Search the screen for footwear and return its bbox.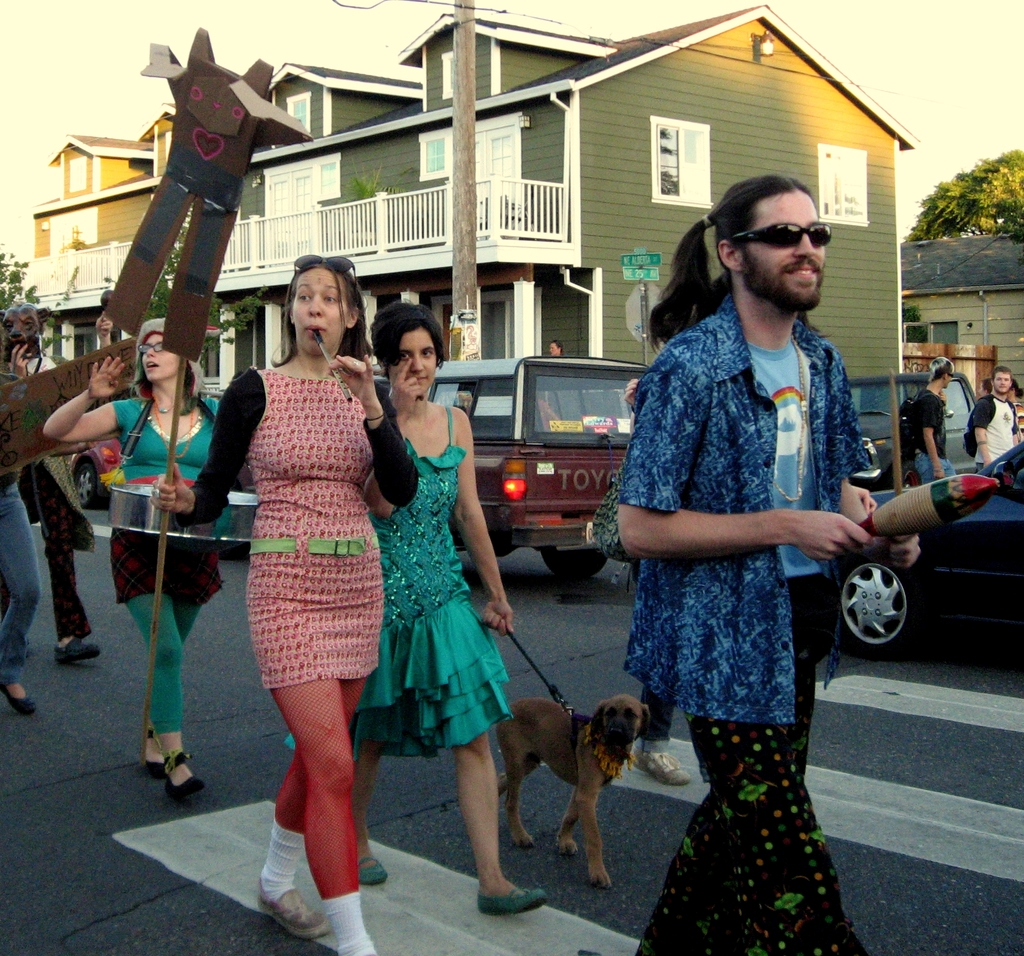
Found: <box>0,676,36,717</box>.
